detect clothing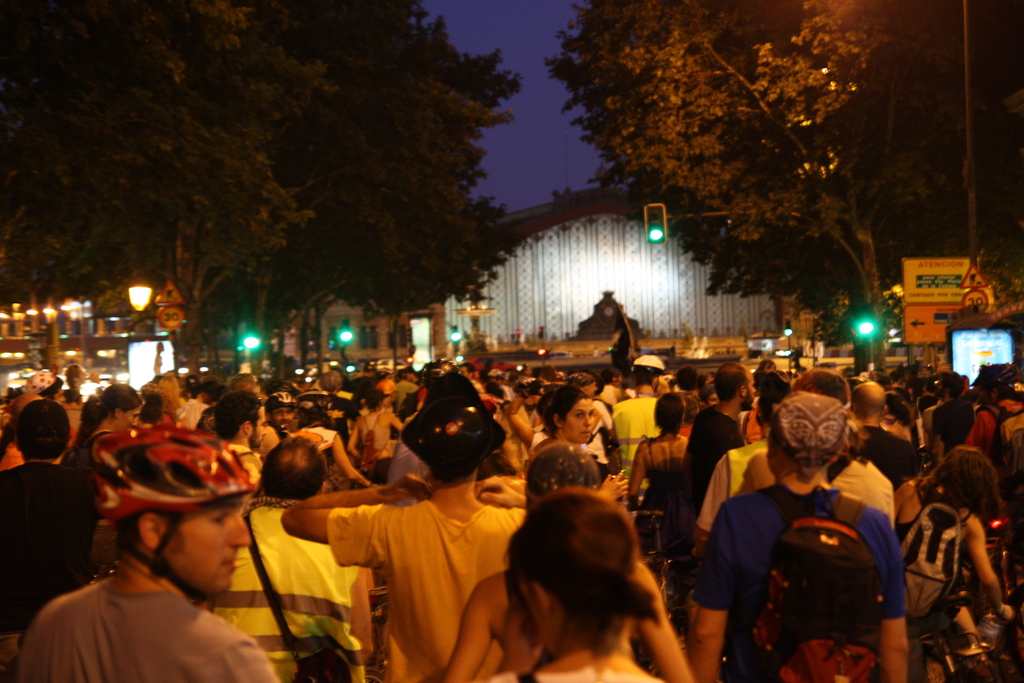
crop(12, 578, 288, 682)
